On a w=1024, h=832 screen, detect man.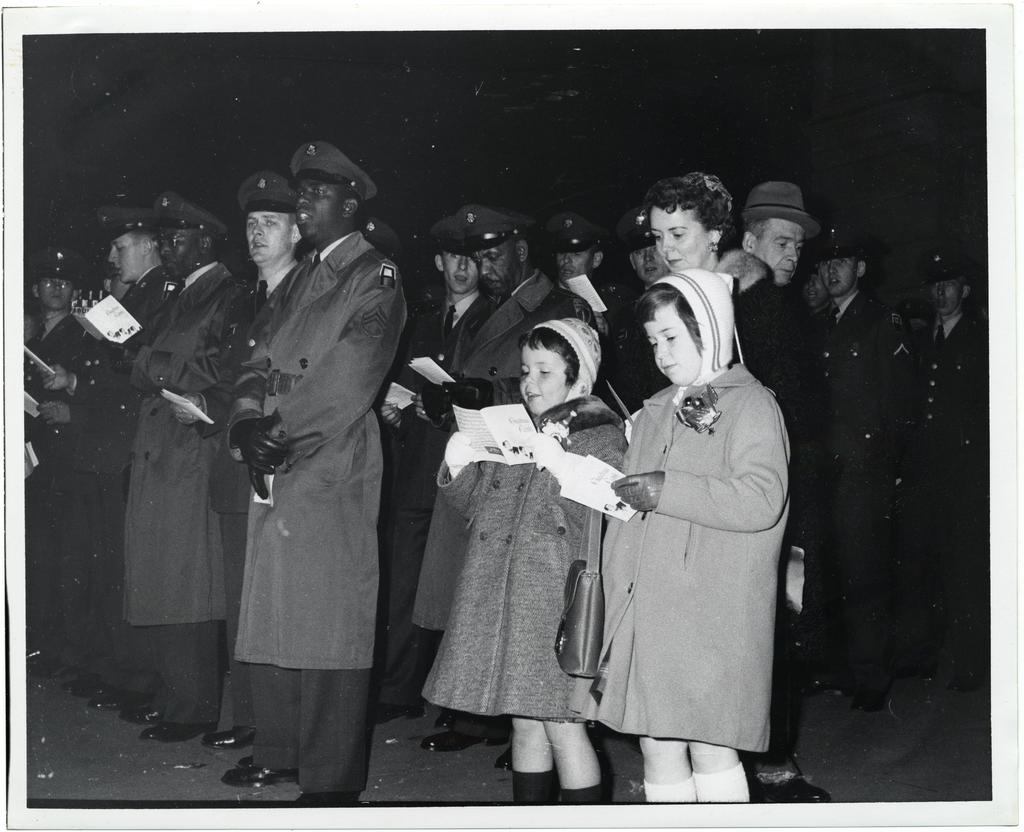
38,197,183,710.
